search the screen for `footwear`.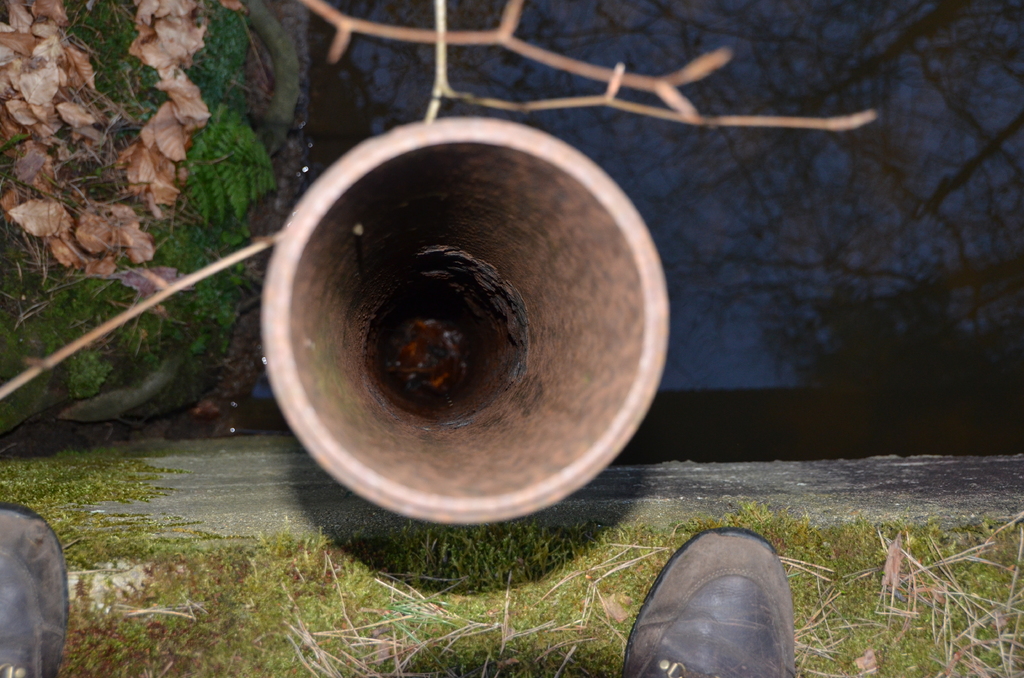
Found at 612,540,802,675.
